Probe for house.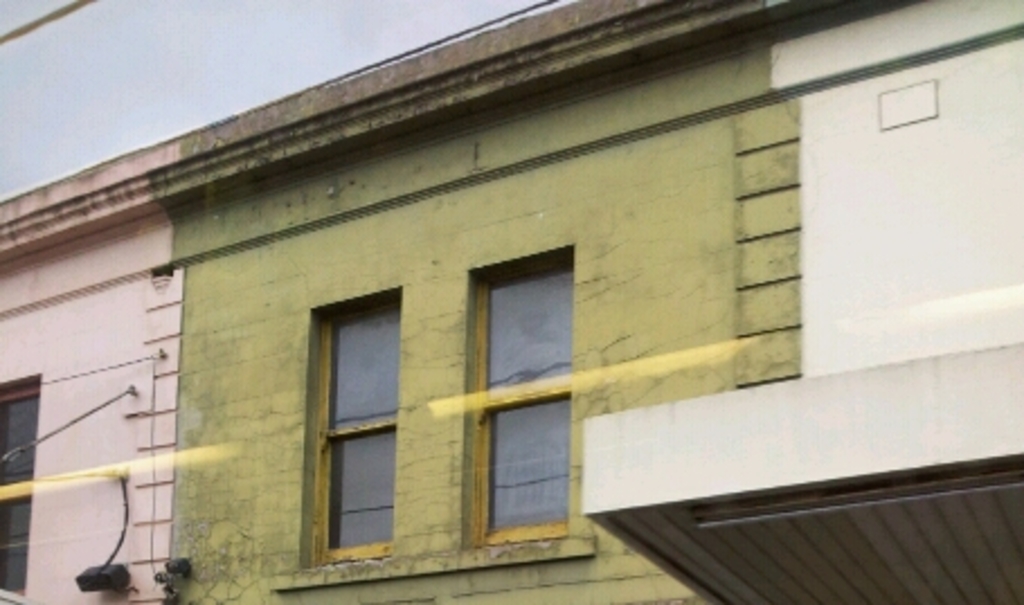
Probe result: 0,0,1022,603.
